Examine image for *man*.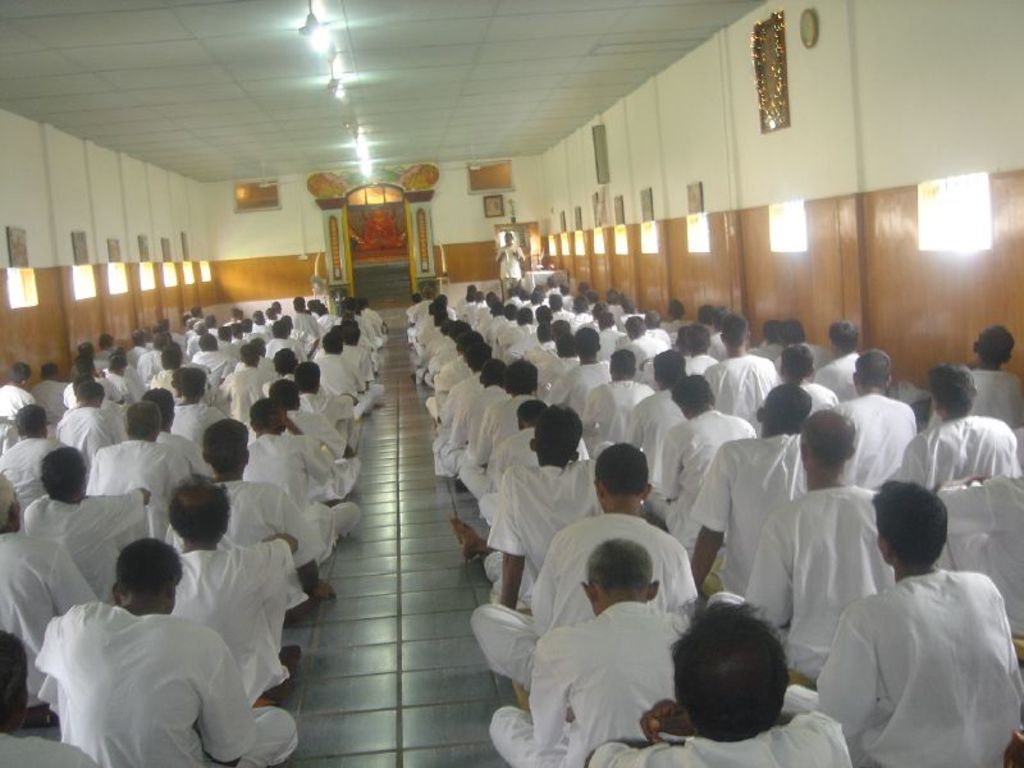
Examination result: x1=0 y1=366 x2=38 y2=444.
